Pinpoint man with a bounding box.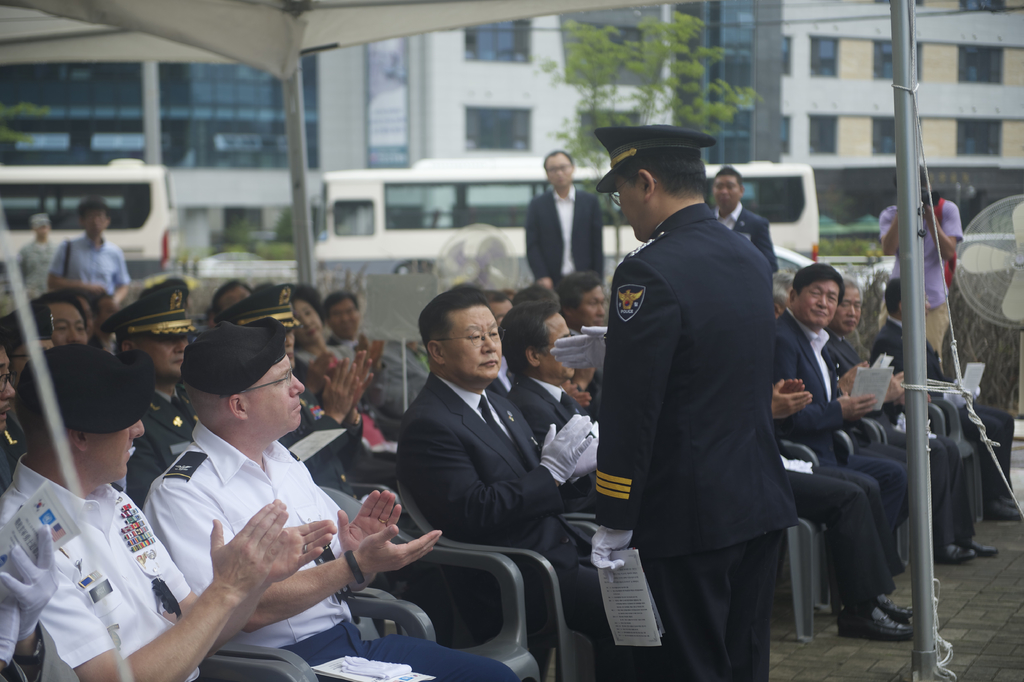
529,148,604,296.
